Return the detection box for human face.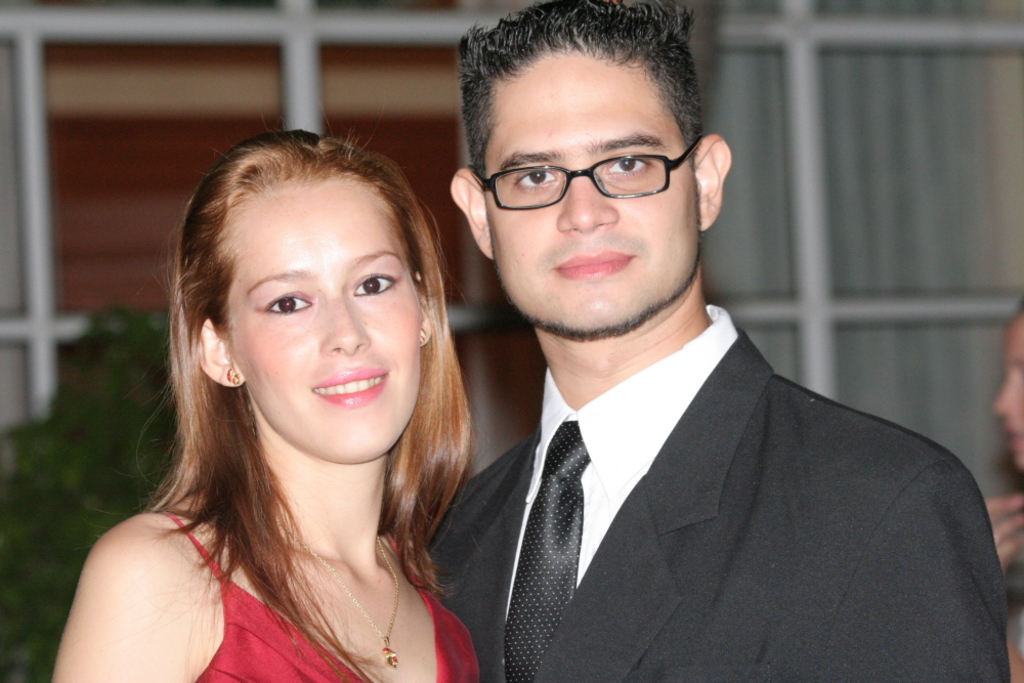
crop(229, 172, 418, 456).
